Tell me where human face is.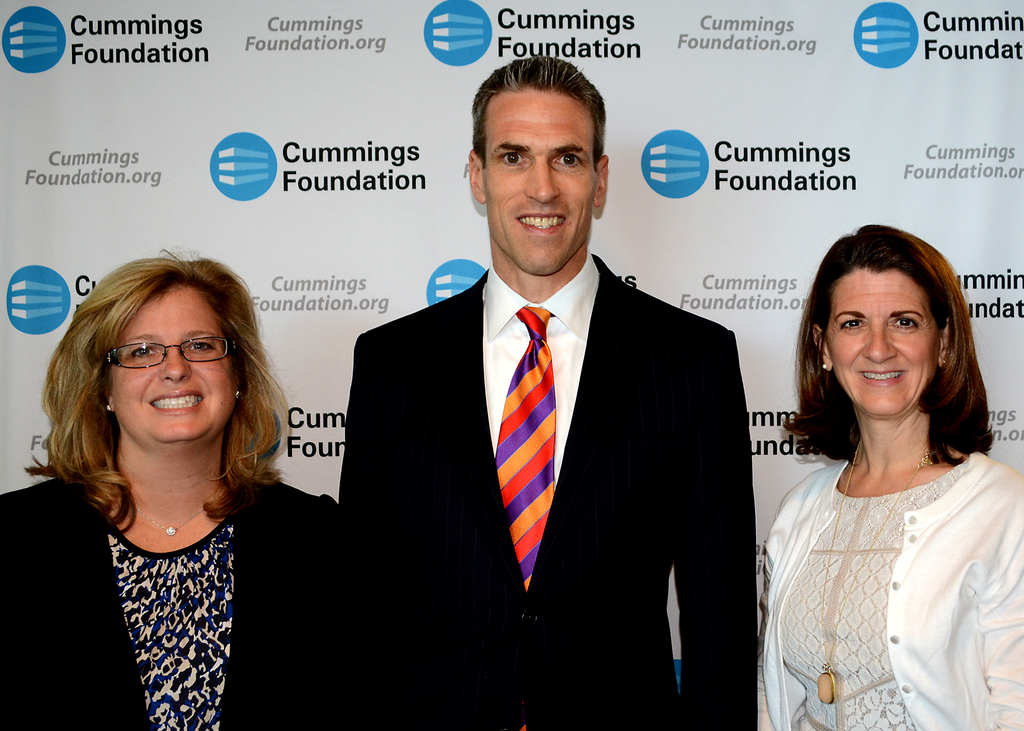
human face is at <region>824, 269, 939, 413</region>.
